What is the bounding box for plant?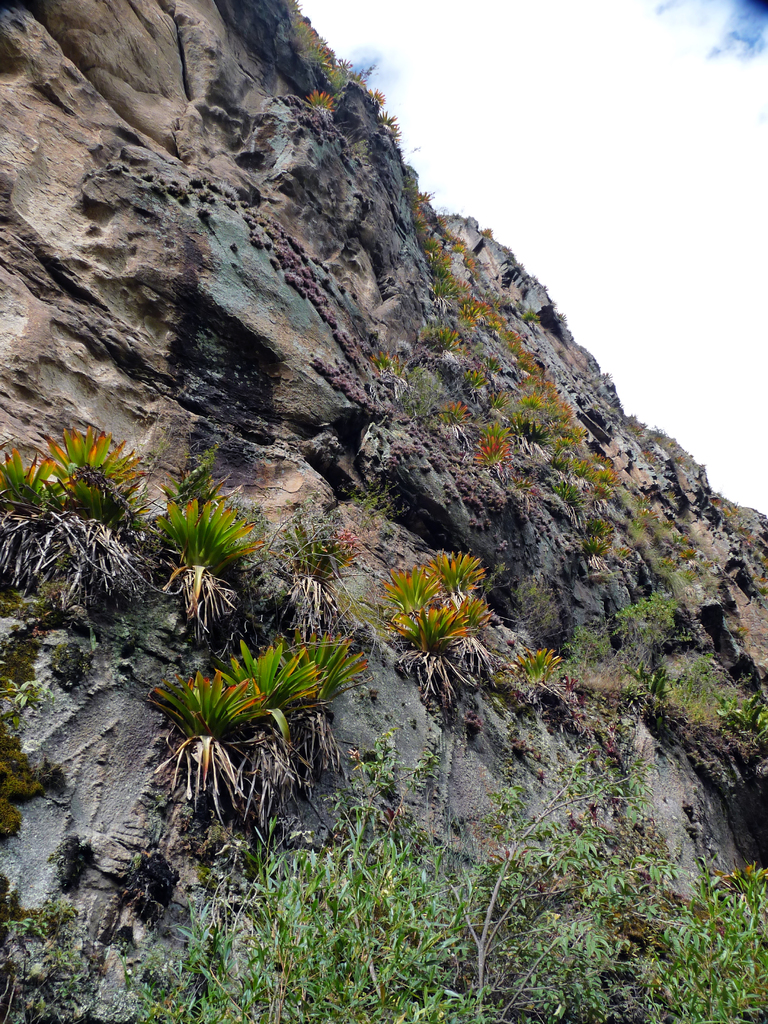
[367,188,707,595].
